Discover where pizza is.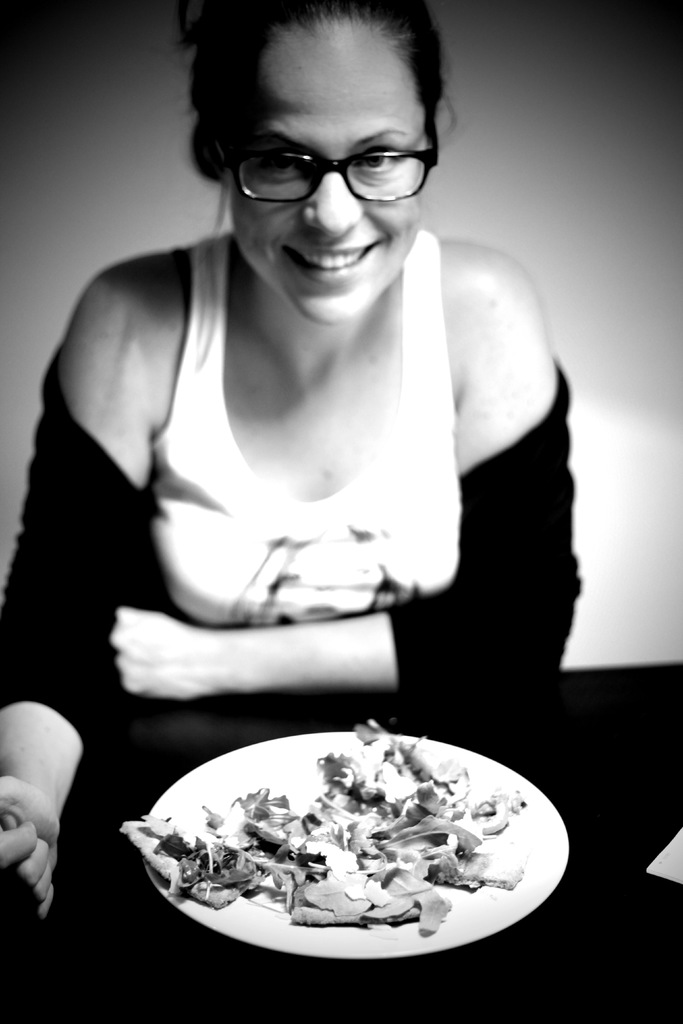
Discovered at {"left": 124, "top": 715, "right": 551, "bottom": 930}.
